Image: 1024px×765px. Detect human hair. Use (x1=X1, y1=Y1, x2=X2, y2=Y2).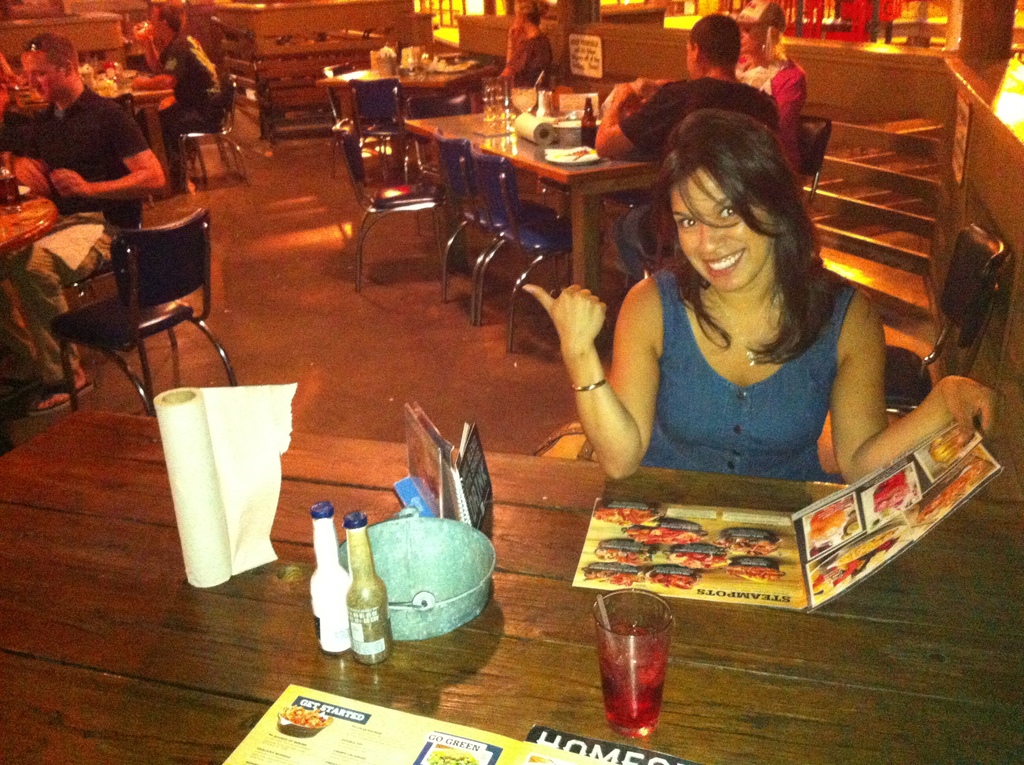
(x1=689, y1=13, x2=740, y2=65).
